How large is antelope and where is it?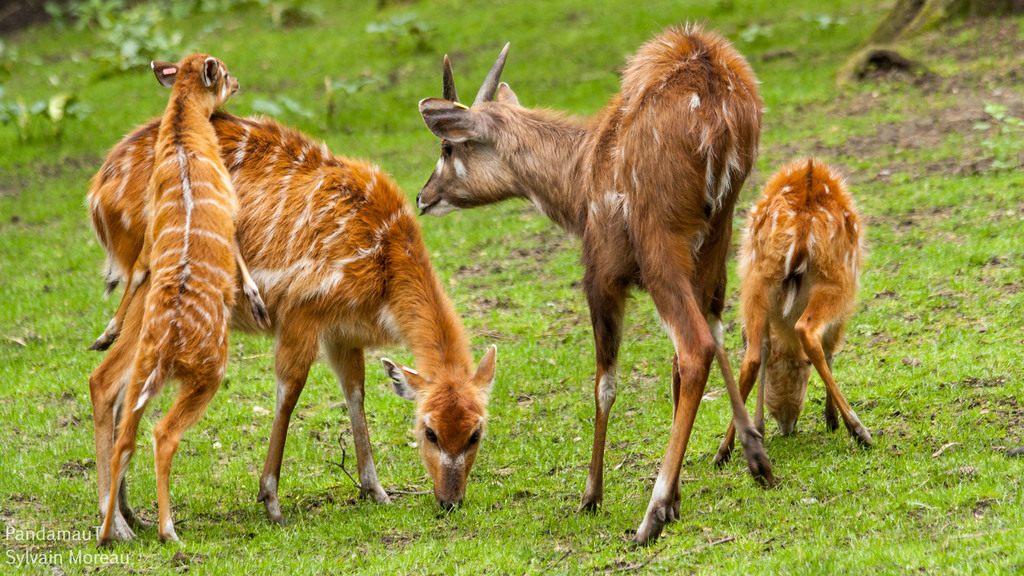
Bounding box: BBox(413, 17, 781, 548).
